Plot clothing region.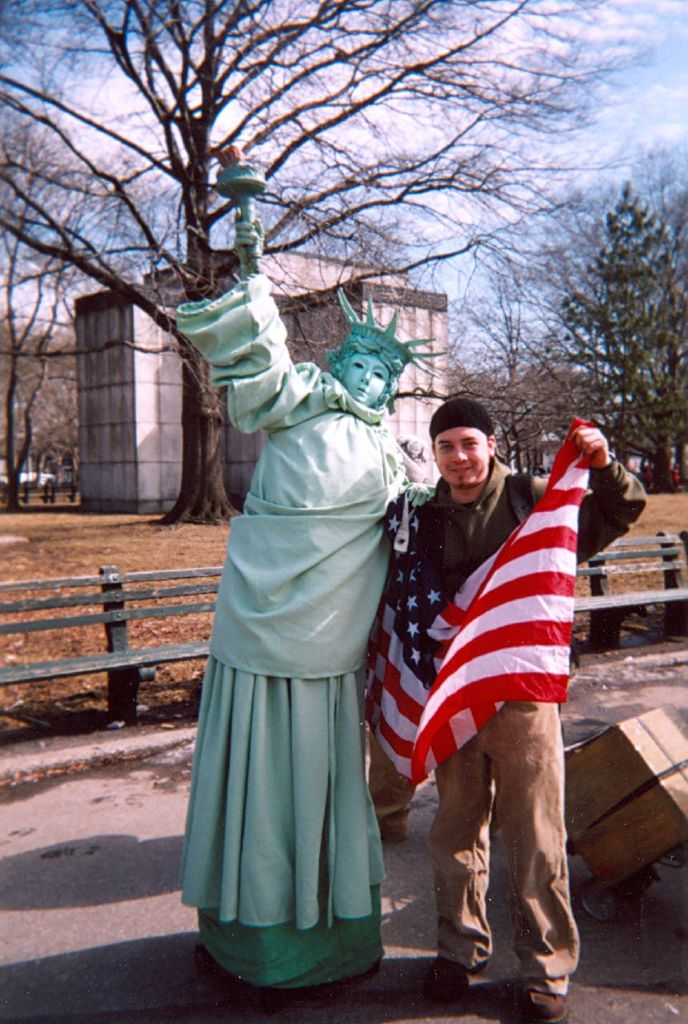
Plotted at x1=183 y1=331 x2=418 y2=997.
